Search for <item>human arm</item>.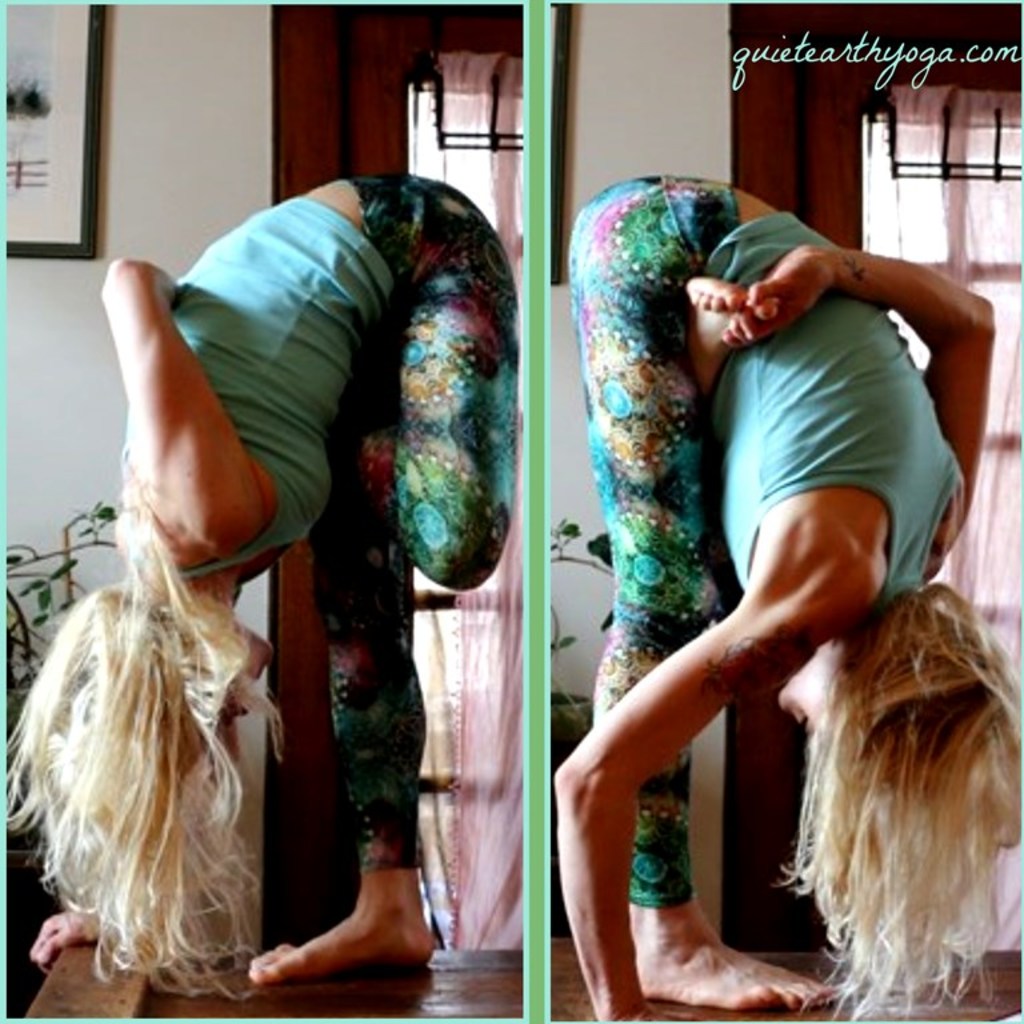
Found at (27,901,115,985).
